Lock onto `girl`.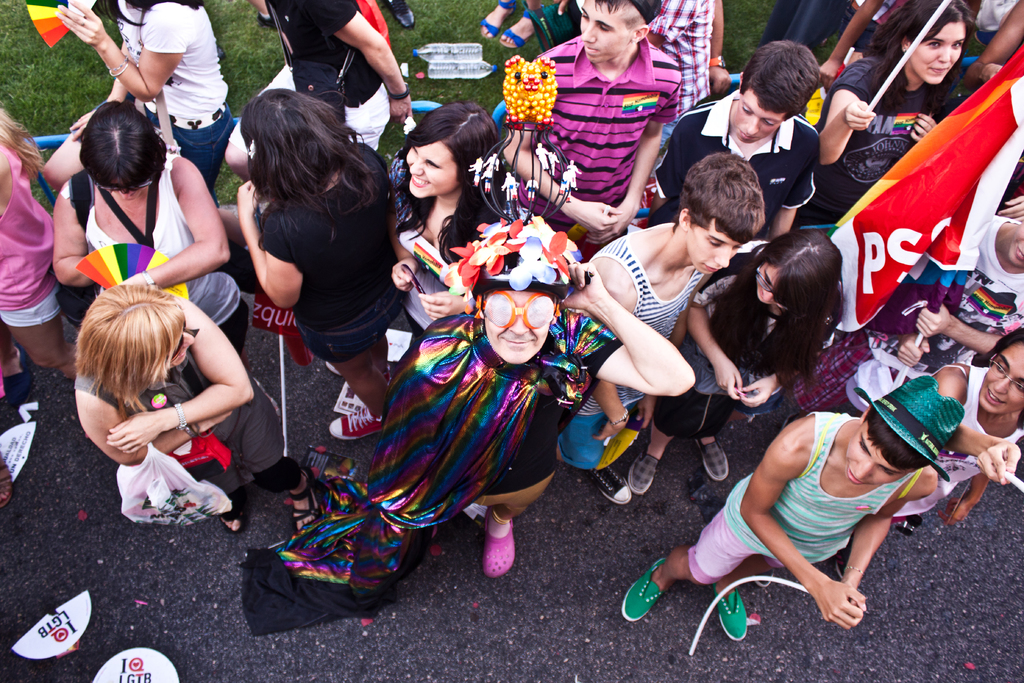
Locked: [808,0,989,246].
